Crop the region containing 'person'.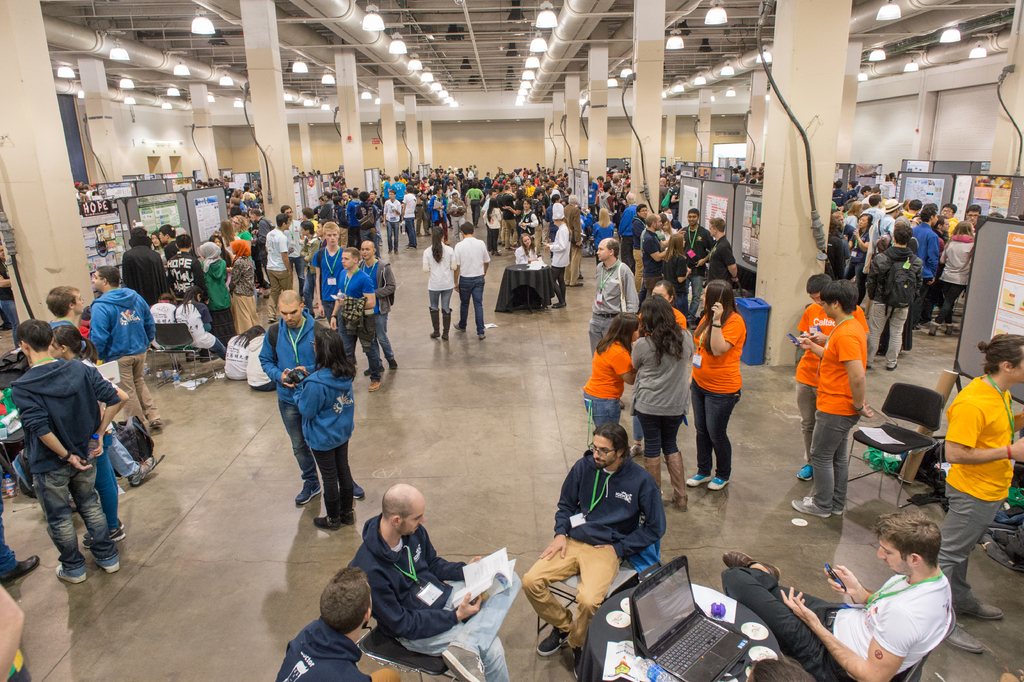
Crop region: 327 249 378 387.
